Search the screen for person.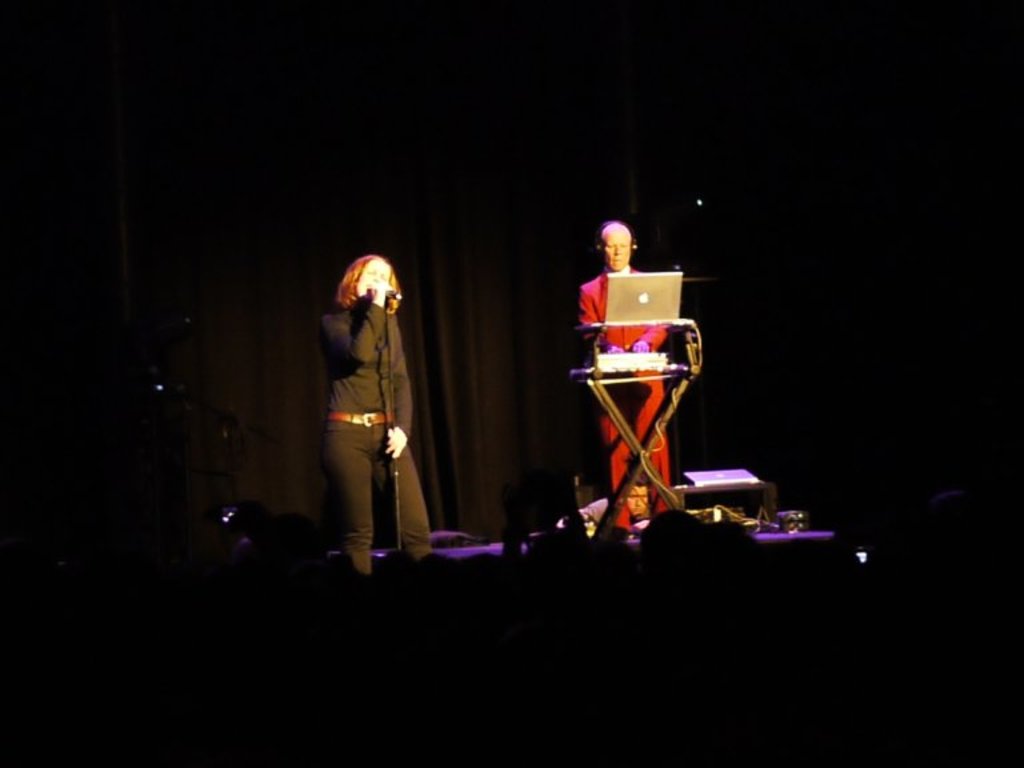
Found at 571/215/691/532.
